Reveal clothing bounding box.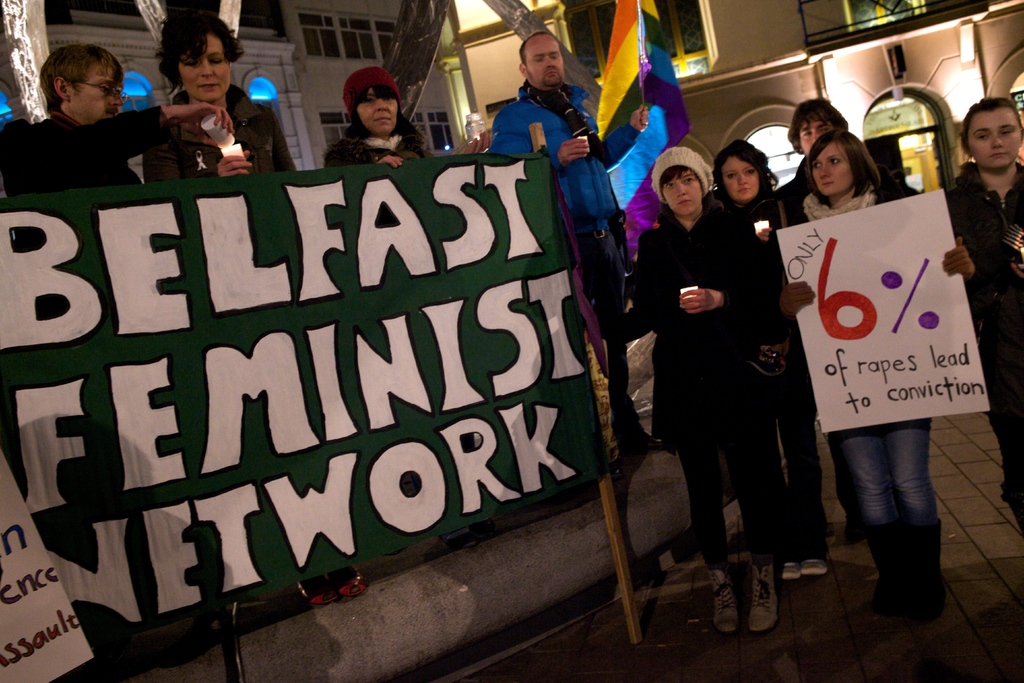
Revealed: <bbox>0, 110, 174, 187</bbox>.
